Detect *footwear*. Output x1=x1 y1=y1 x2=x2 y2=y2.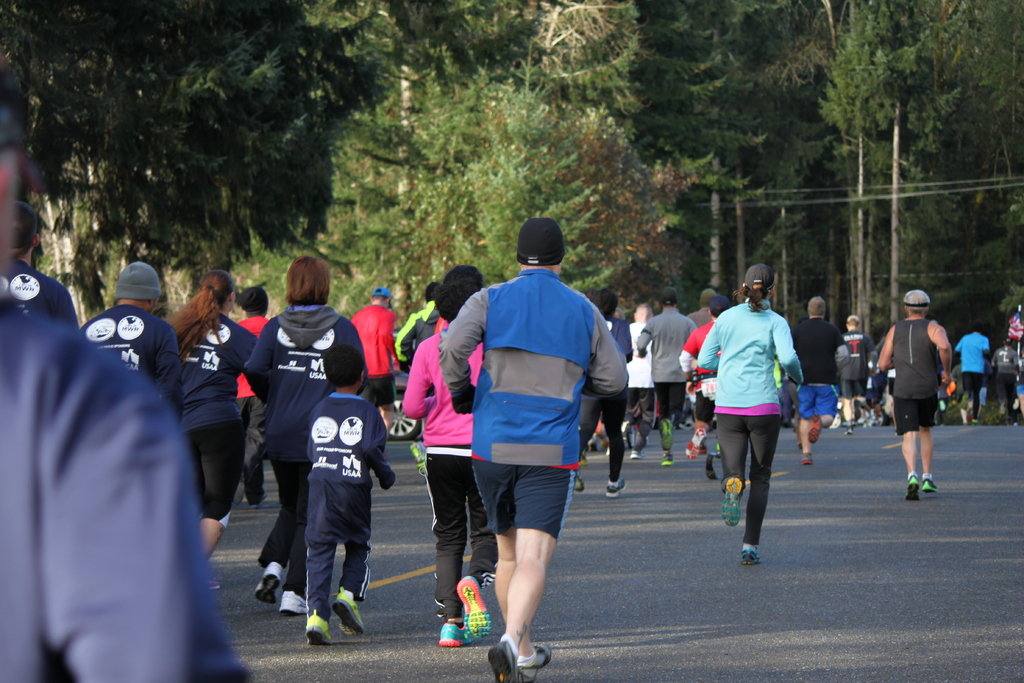
x1=631 y1=450 x2=644 y2=458.
